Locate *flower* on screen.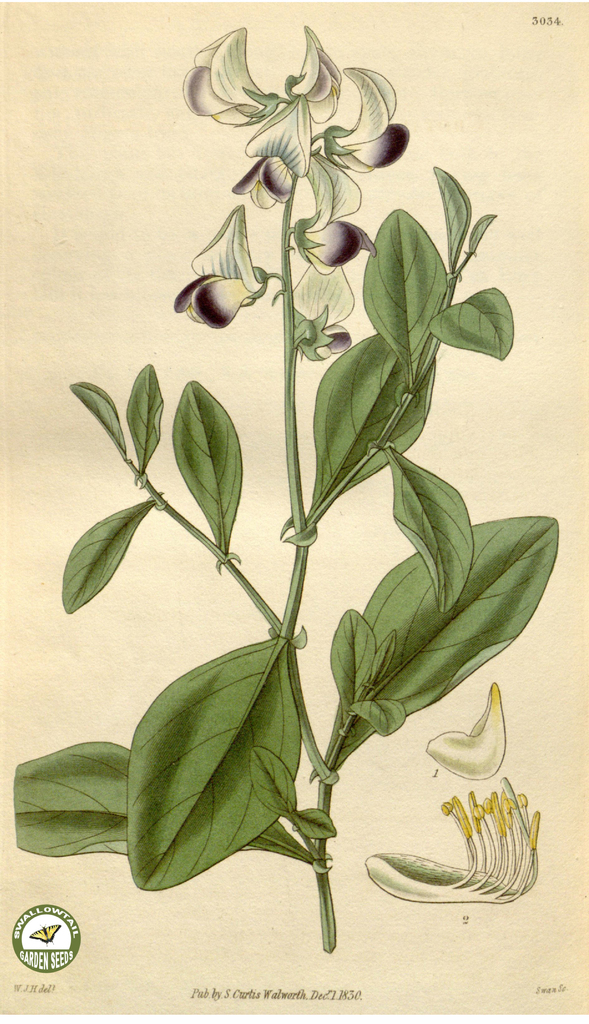
On screen at crop(233, 97, 308, 216).
